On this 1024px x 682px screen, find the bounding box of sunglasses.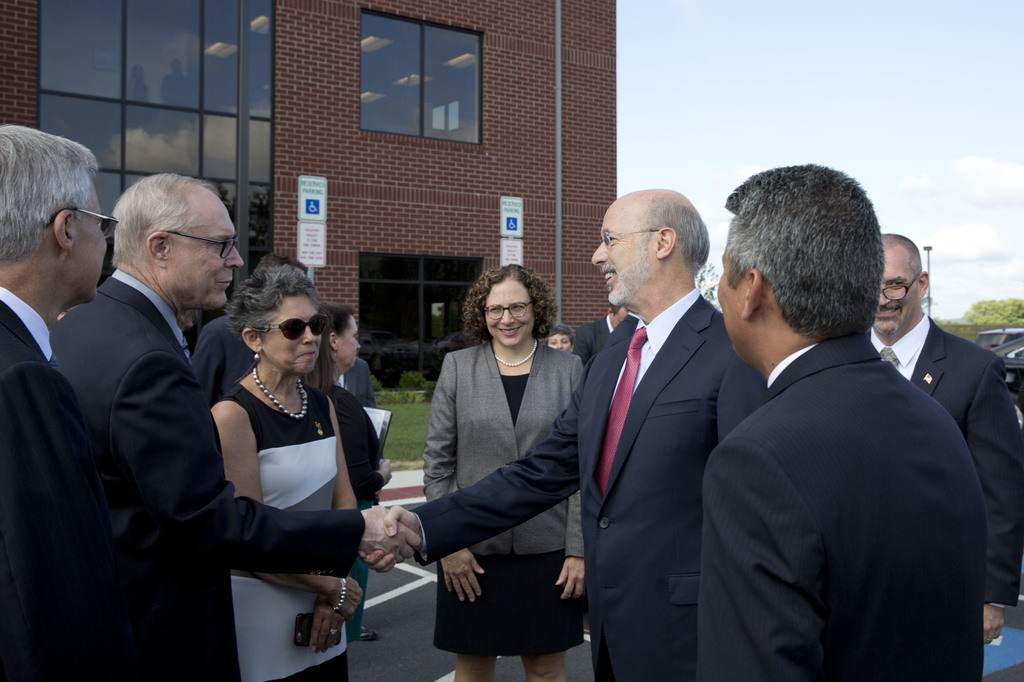
Bounding box: BBox(44, 216, 124, 241).
